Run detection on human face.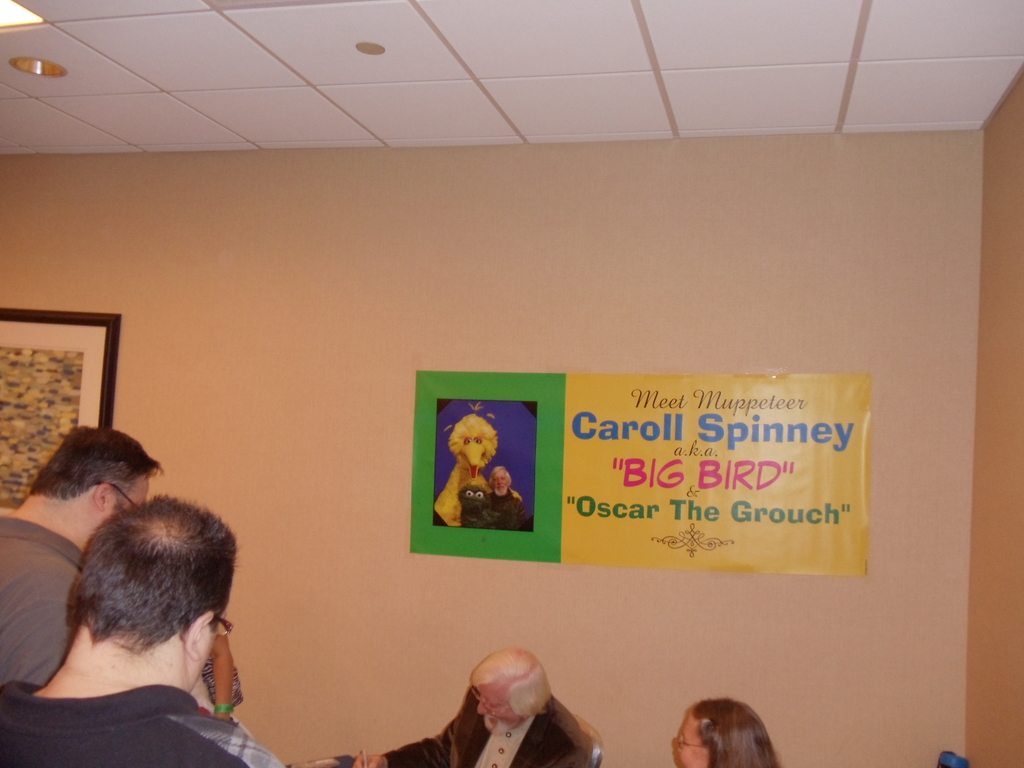
Result: [495, 472, 507, 495].
